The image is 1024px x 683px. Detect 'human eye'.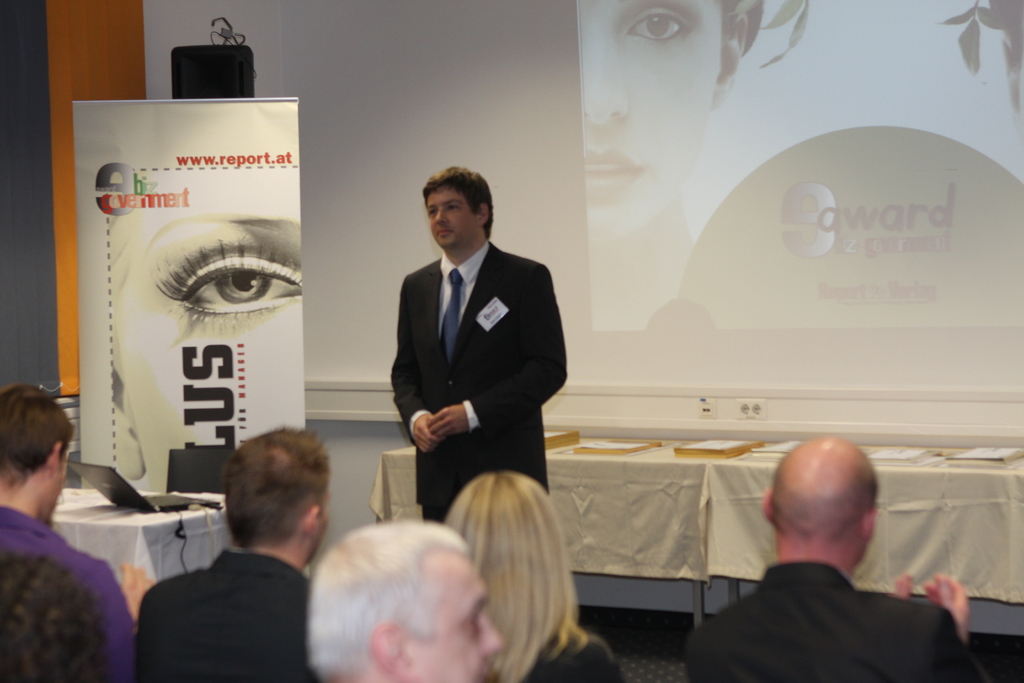
Detection: region(141, 236, 301, 332).
